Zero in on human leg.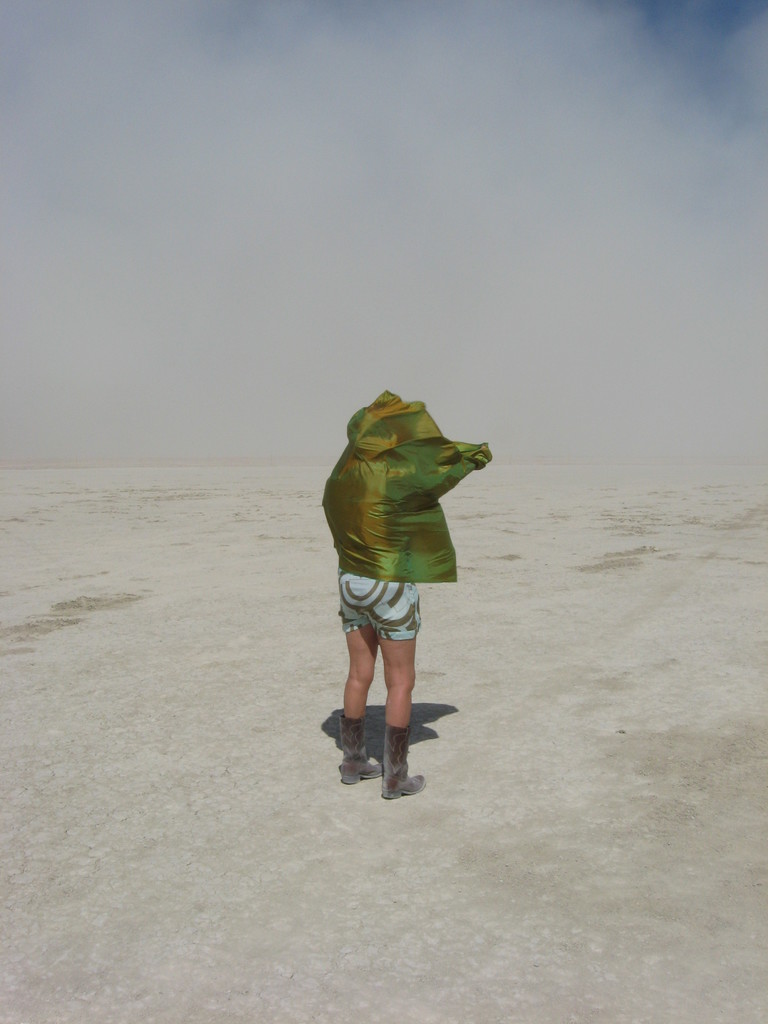
Zeroed in: bbox=(375, 603, 428, 801).
